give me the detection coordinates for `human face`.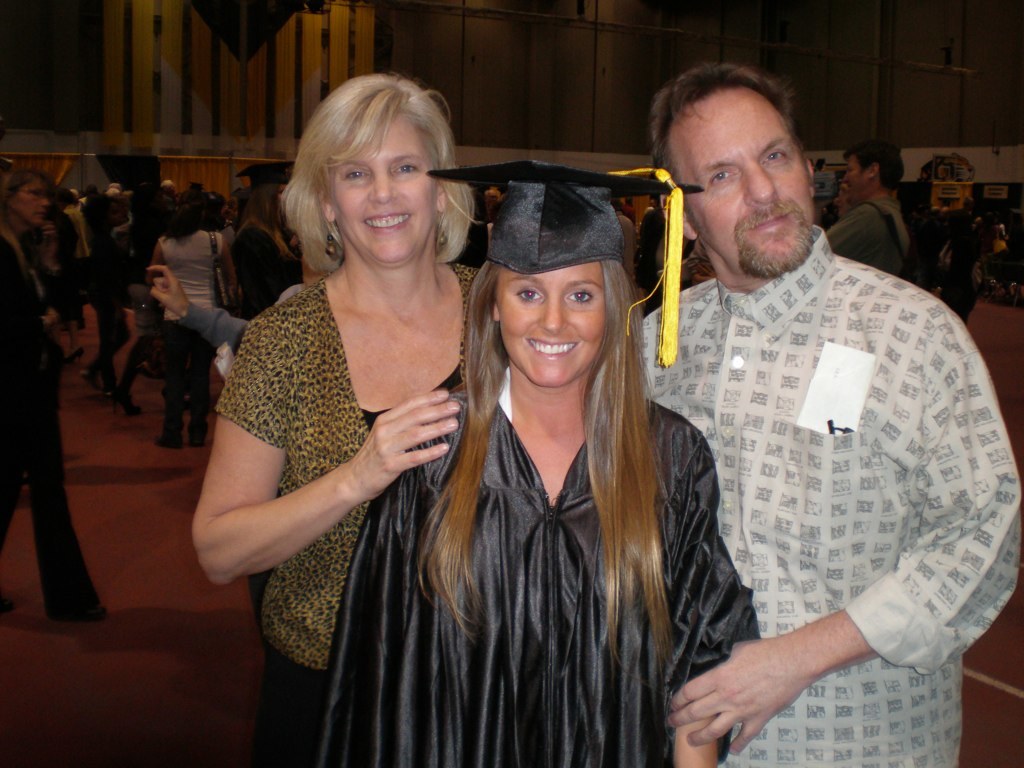
330, 115, 432, 264.
